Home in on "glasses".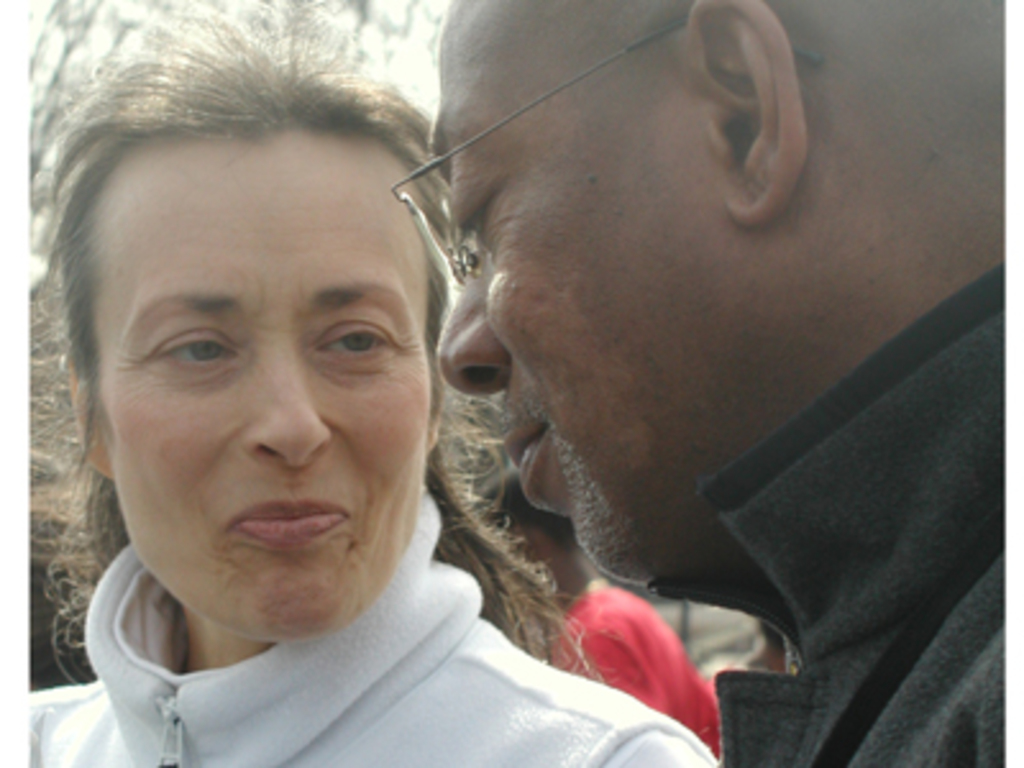
Homed in at {"x1": 379, "y1": 5, "x2": 822, "y2": 297}.
